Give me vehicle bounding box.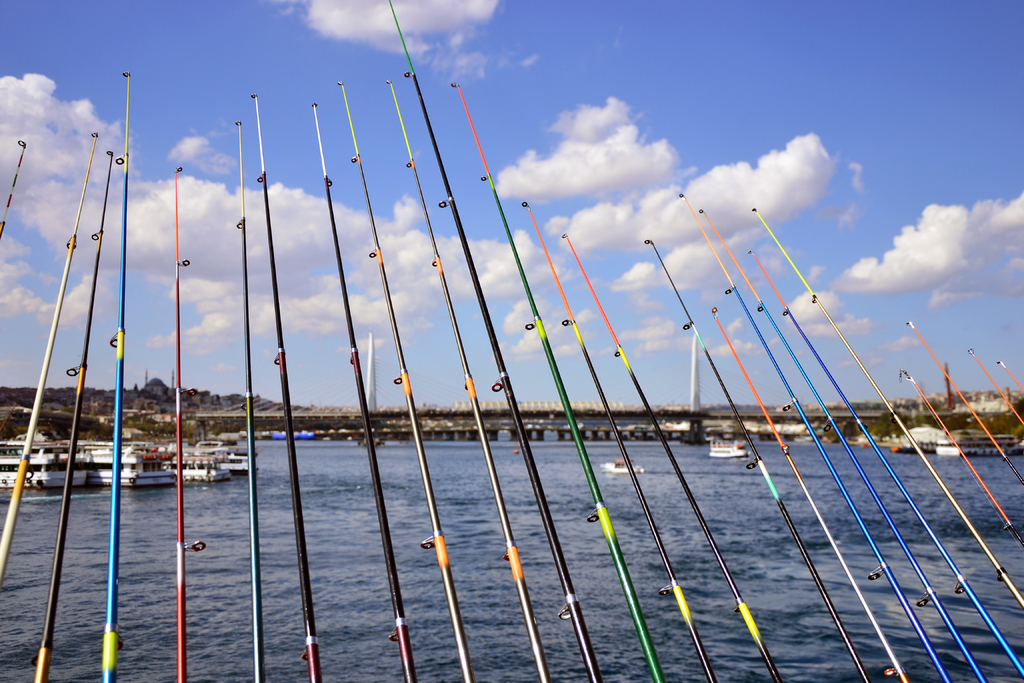
<region>83, 447, 176, 491</region>.
